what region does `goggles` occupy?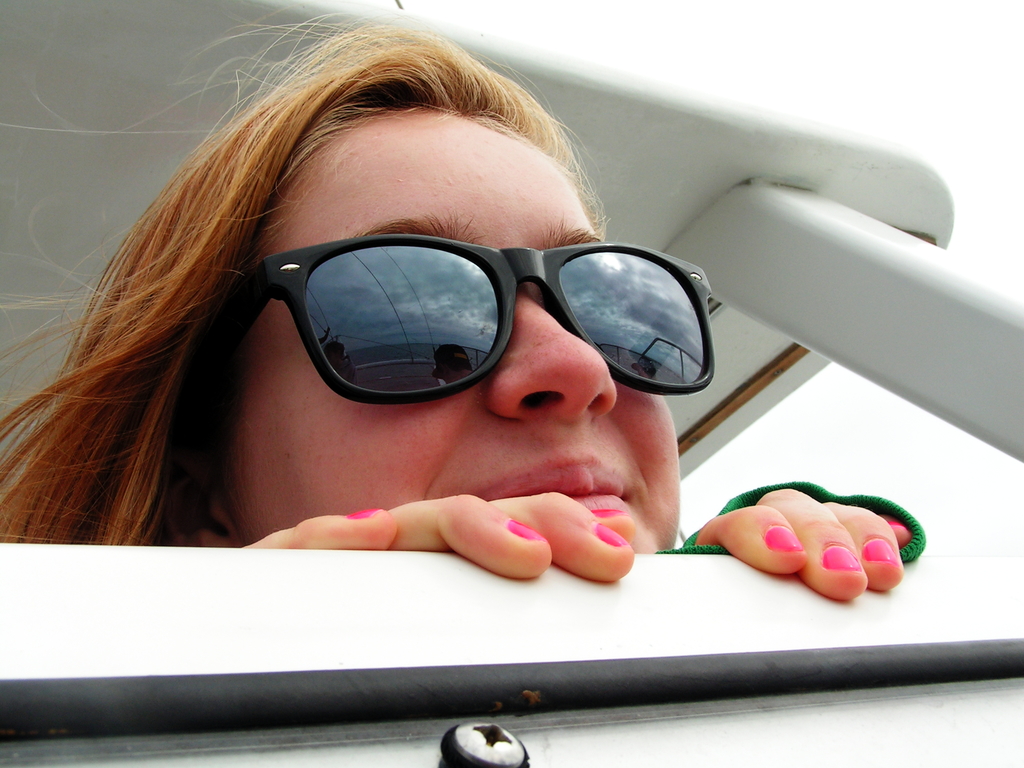
bbox=[202, 224, 735, 414].
